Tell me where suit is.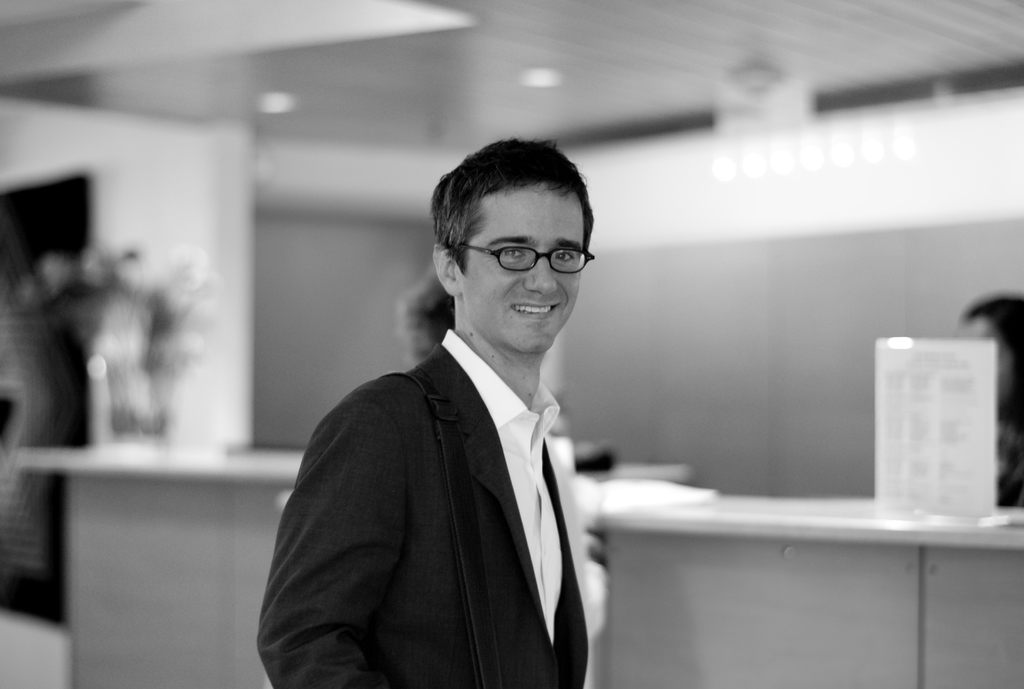
suit is at (left=278, top=282, right=671, bottom=667).
